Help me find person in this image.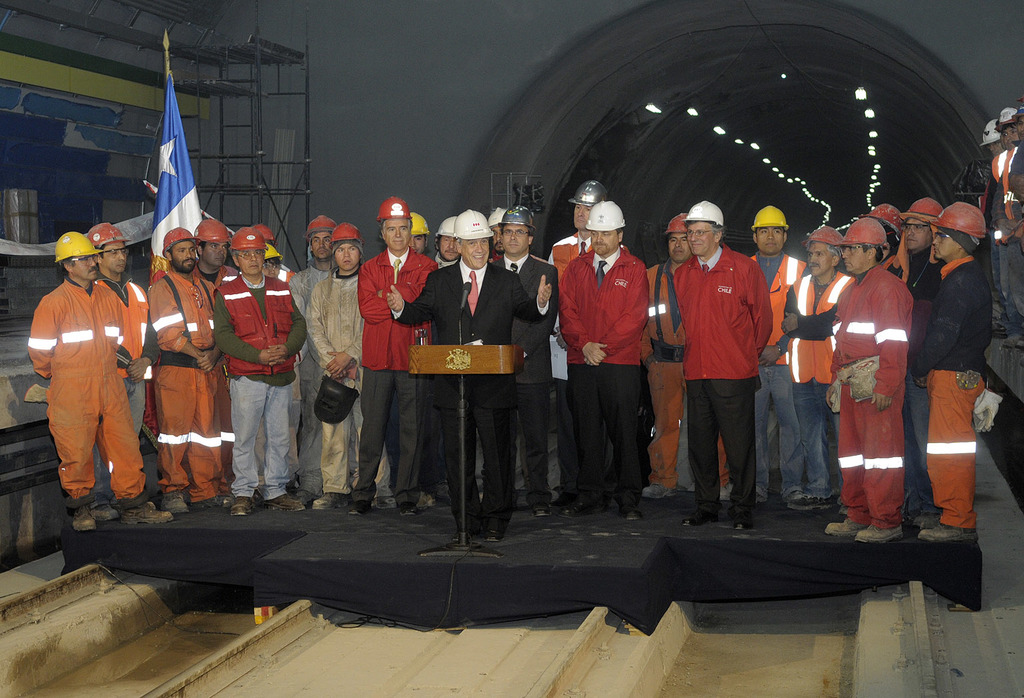
Found it: pyautogui.locateOnScreen(383, 210, 559, 543).
